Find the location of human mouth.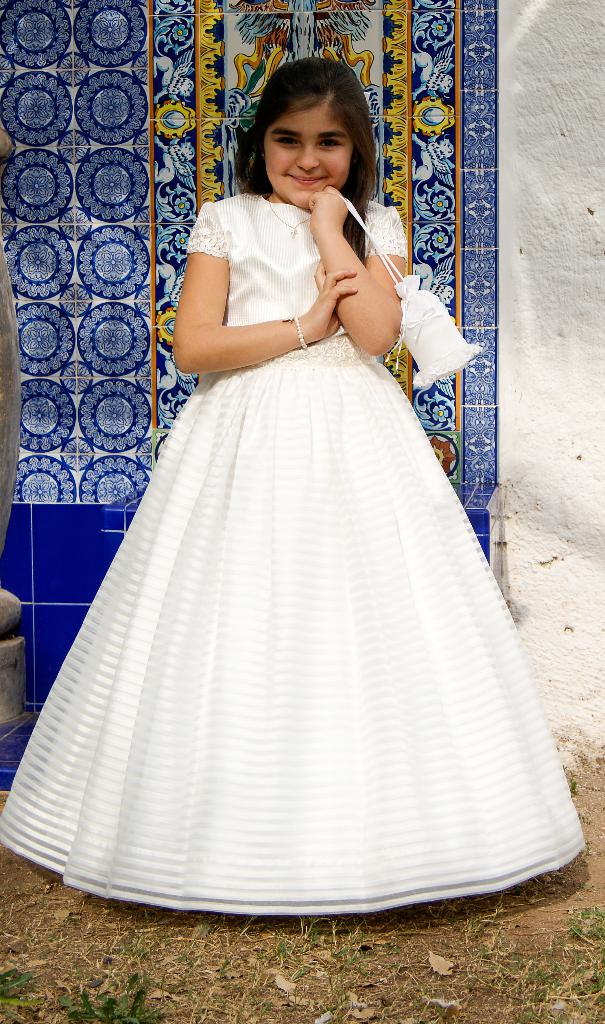
Location: box(290, 172, 329, 182).
